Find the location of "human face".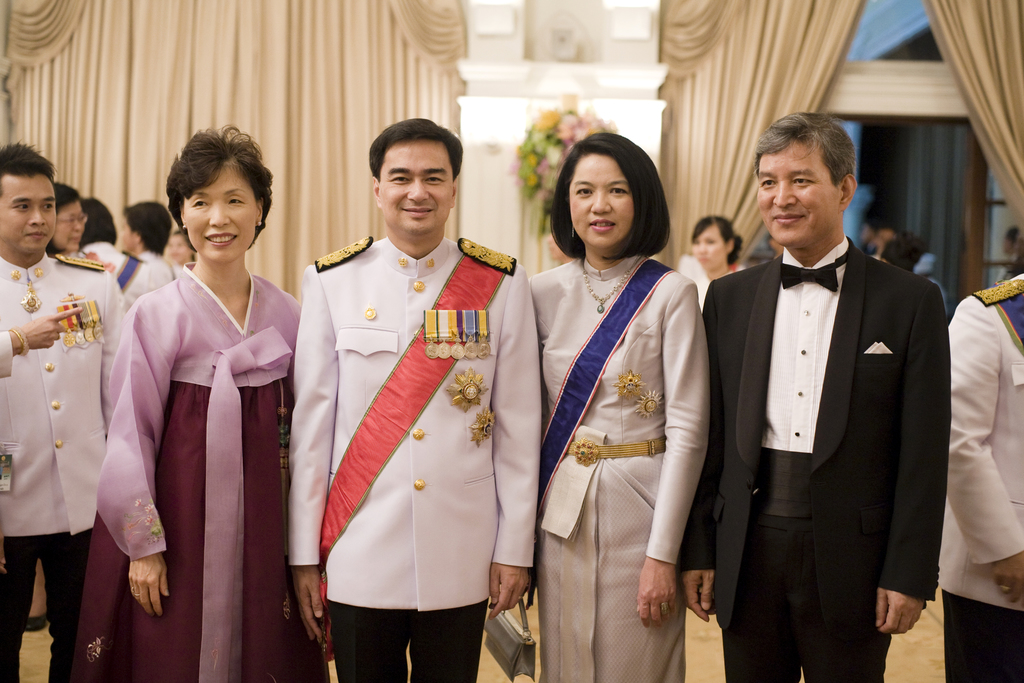
Location: x1=53, y1=199, x2=79, y2=249.
